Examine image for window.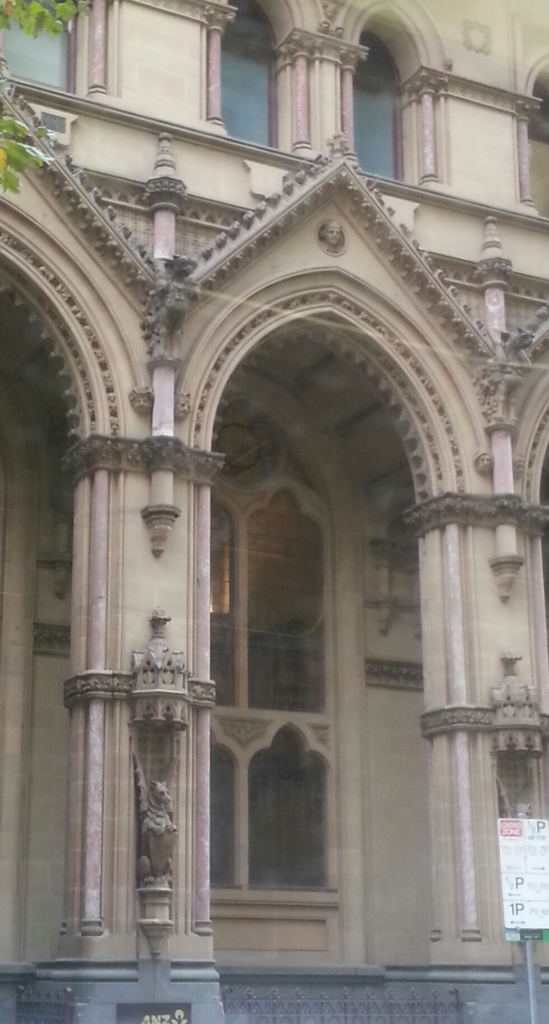
Examination result: 204,484,338,895.
